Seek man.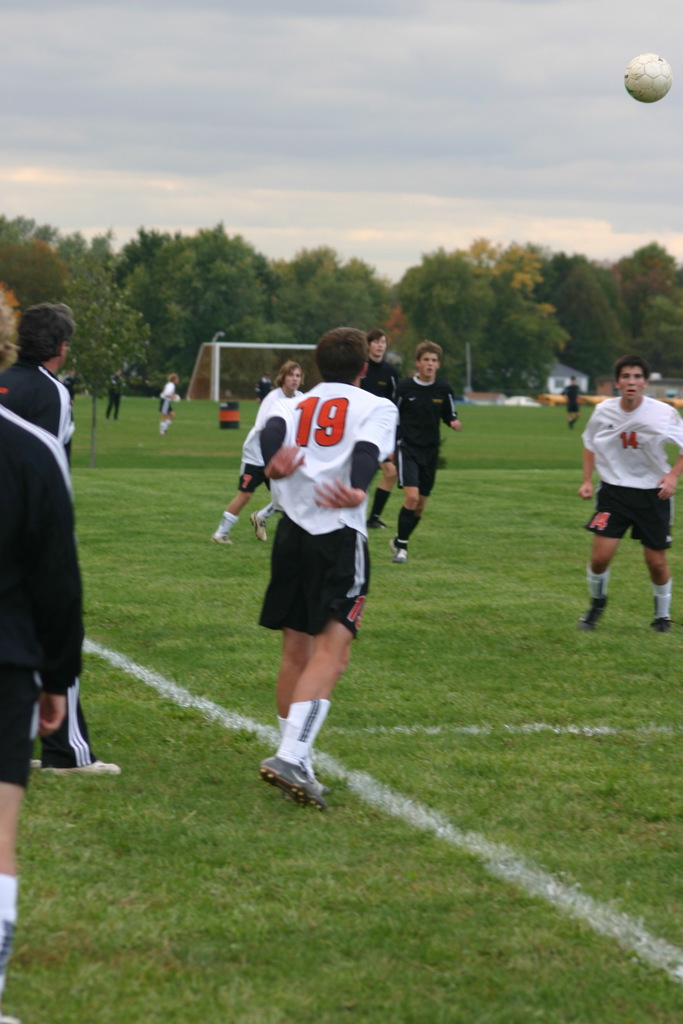
<bbox>581, 346, 682, 641</bbox>.
